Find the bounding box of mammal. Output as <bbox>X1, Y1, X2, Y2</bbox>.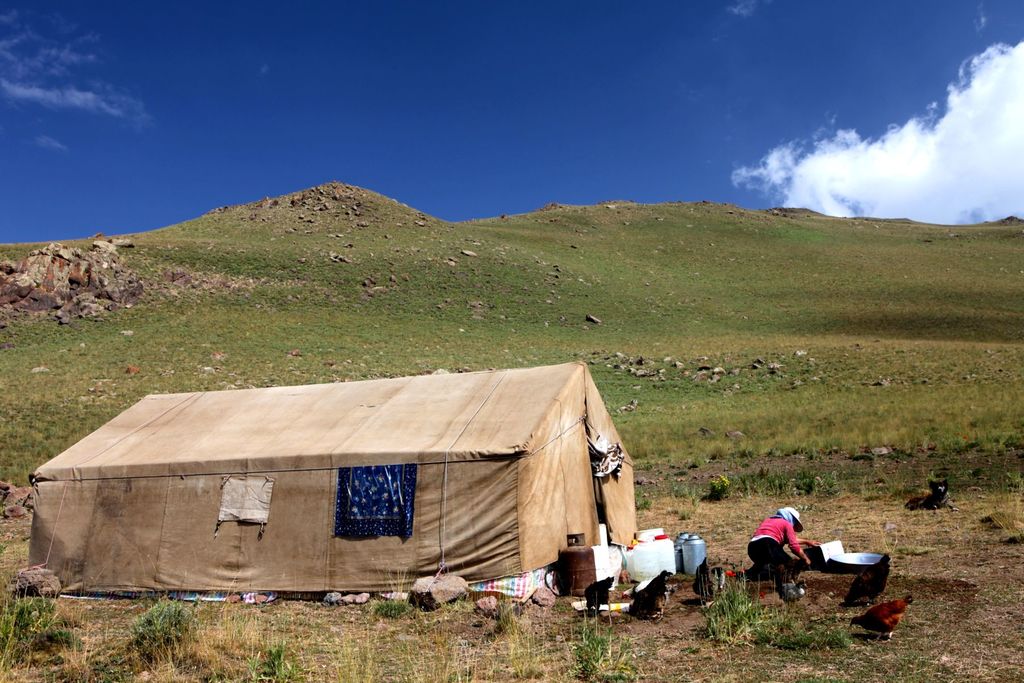
<bbox>749, 503, 824, 580</bbox>.
